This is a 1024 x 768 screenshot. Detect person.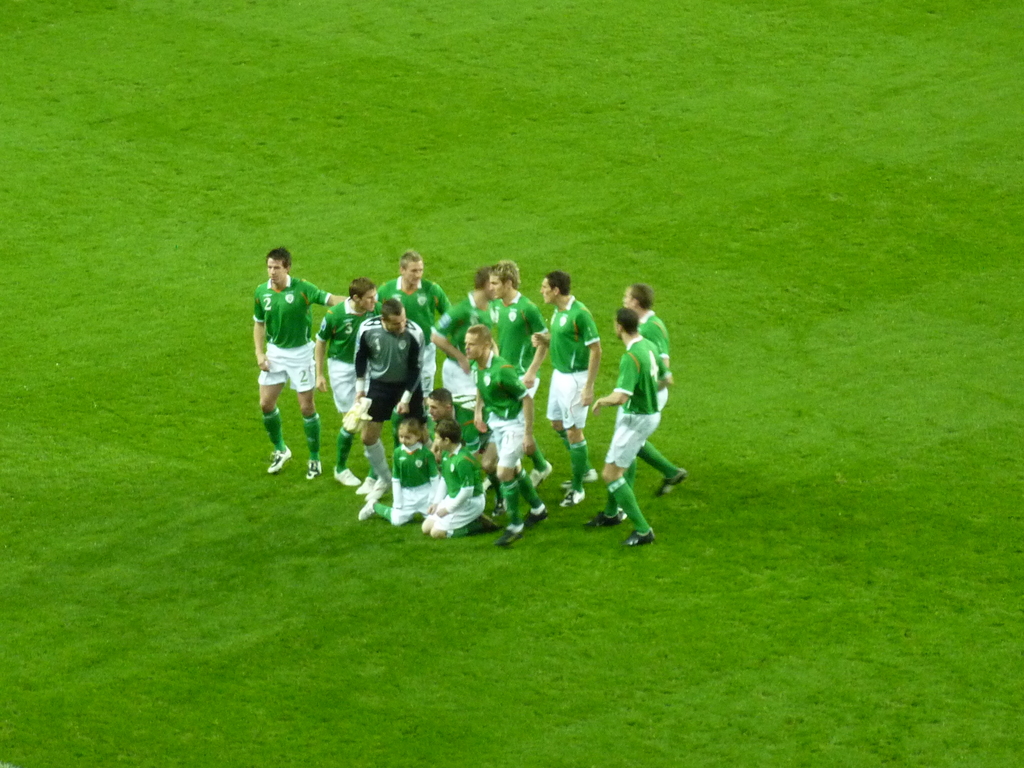
bbox(374, 246, 460, 423).
